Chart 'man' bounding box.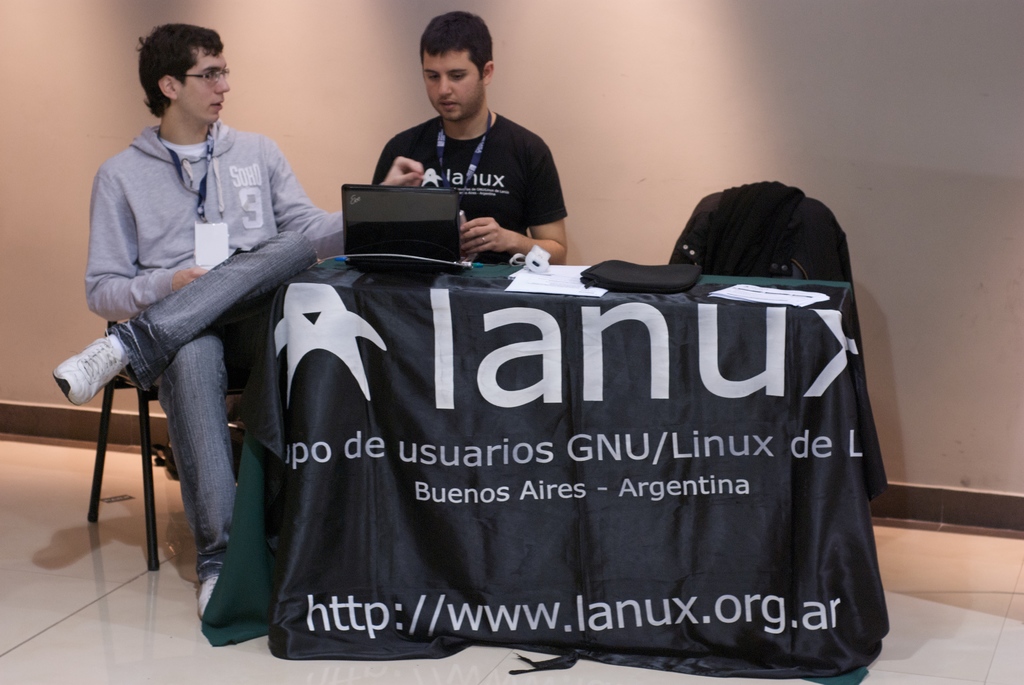
Charted: x1=70 y1=35 x2=330 y2=581.
